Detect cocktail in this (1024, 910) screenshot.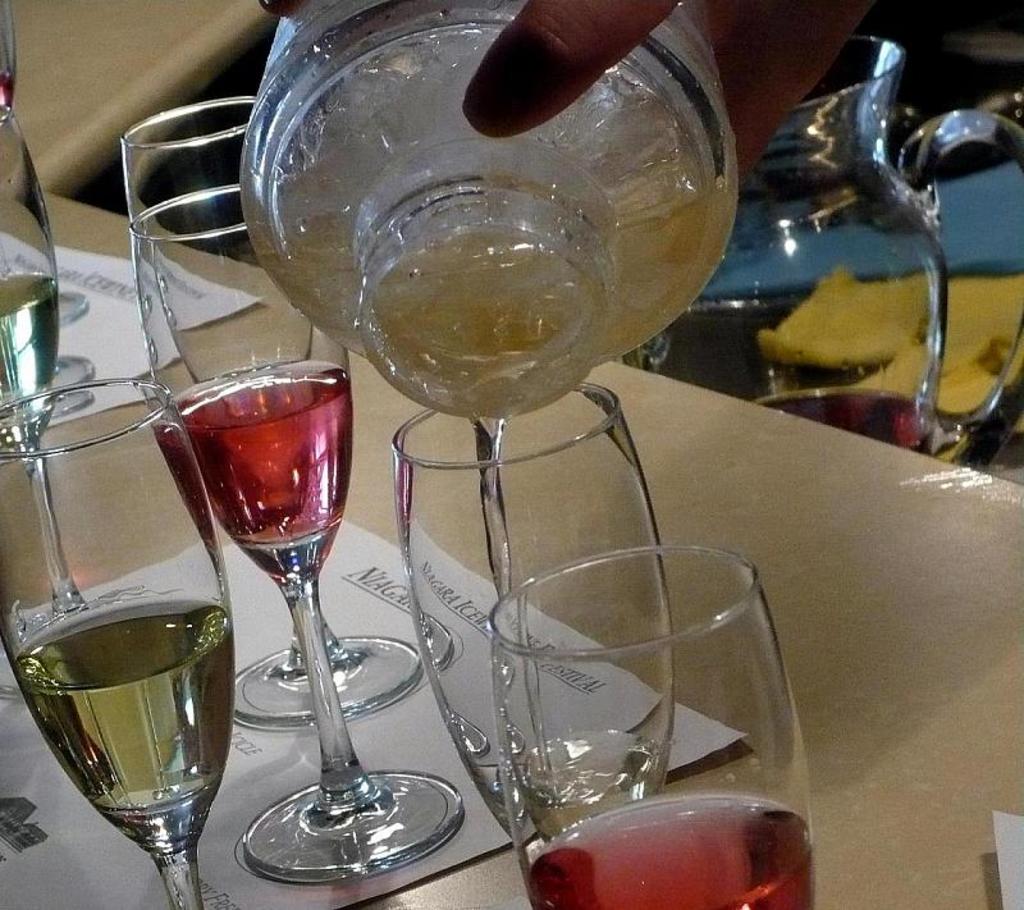
Detection: box(388, 374, 681, 851).
